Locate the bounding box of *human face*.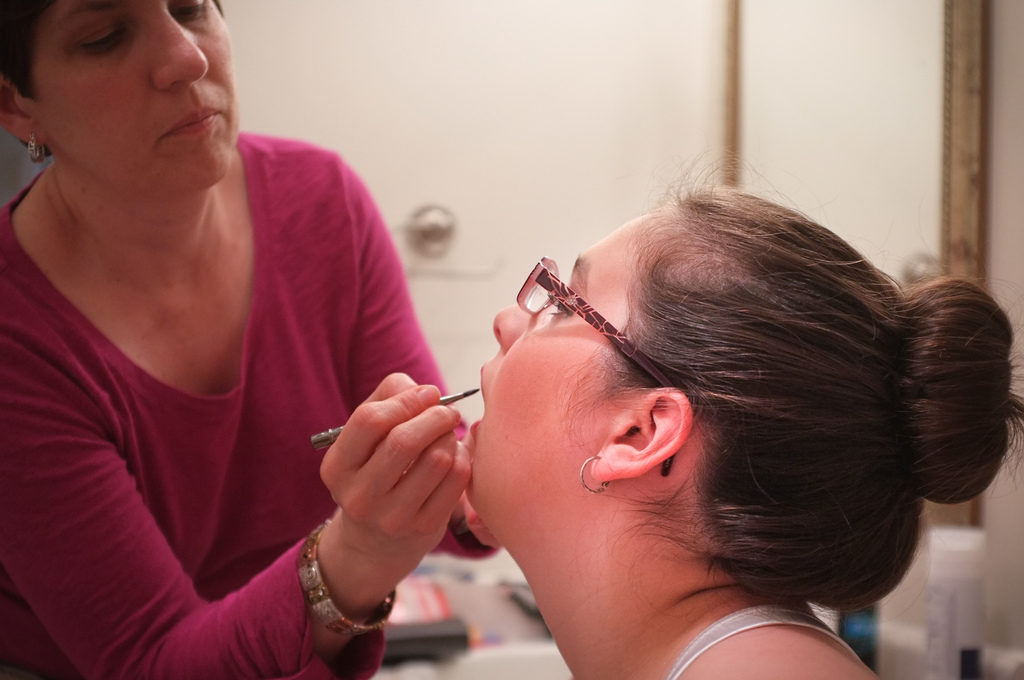
Bounding box: Rect(463, 215, 631, 535).
